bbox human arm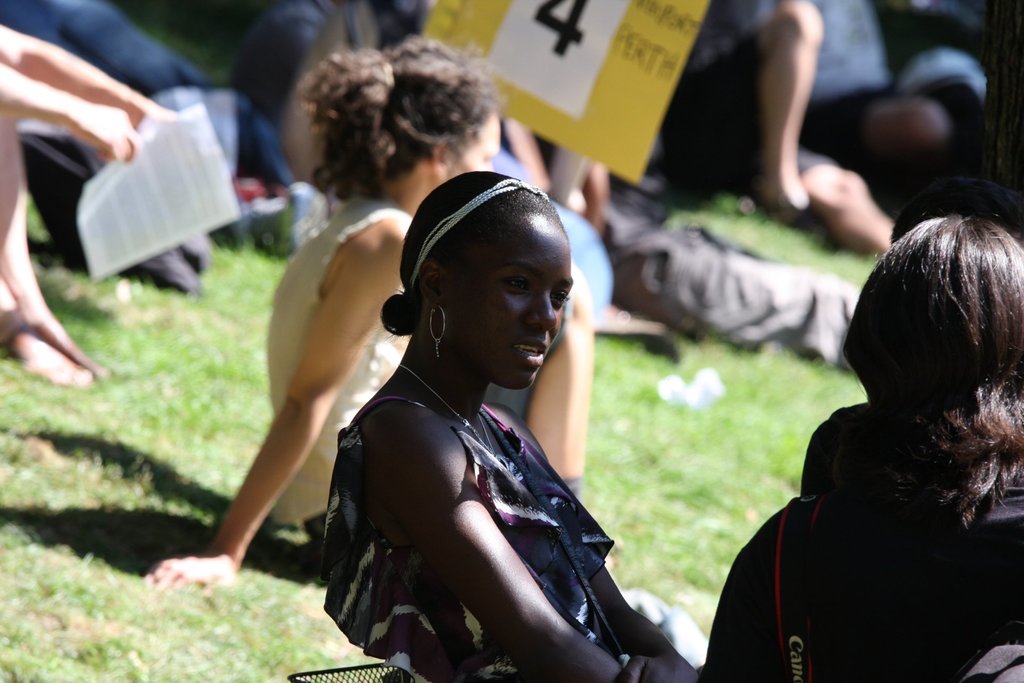
pyautogui.locateOnScreen(214, 264, 354, 581)
